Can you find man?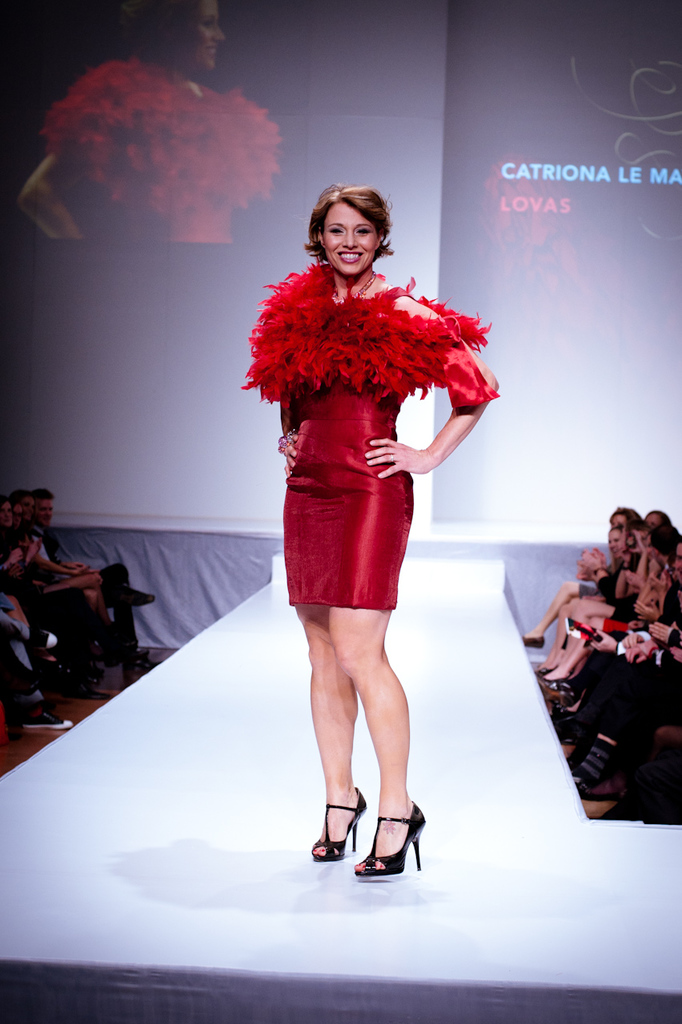
Yes, bounding box: {"x1": 31, "y1": 488, "x2": 162, "y2": 675}.
